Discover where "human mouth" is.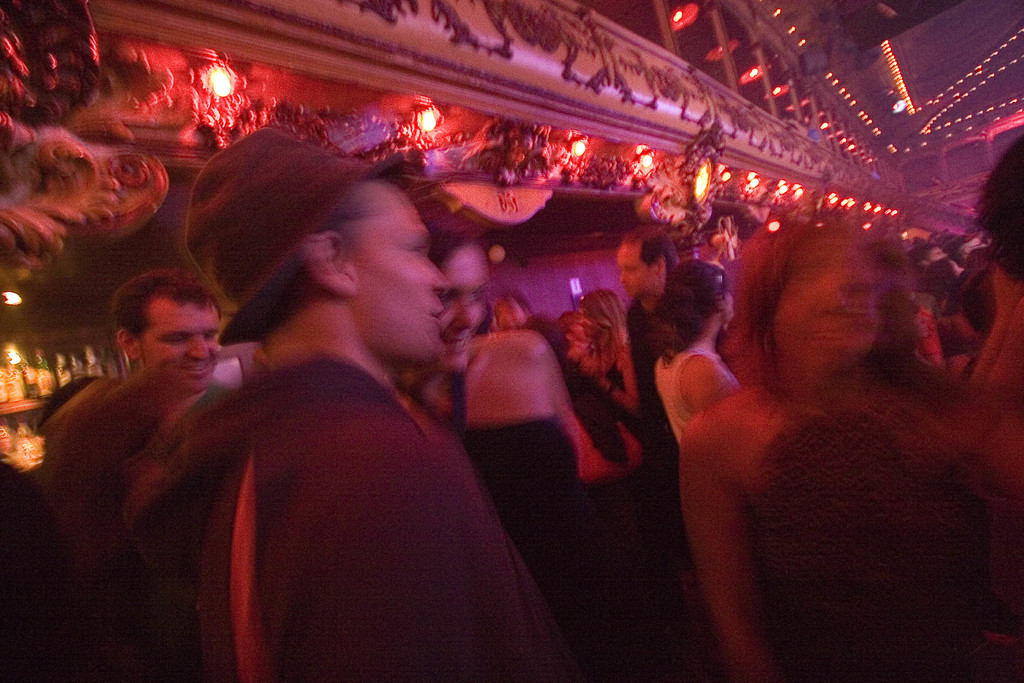
Discovered at crop(446, 341, 468, 352).
